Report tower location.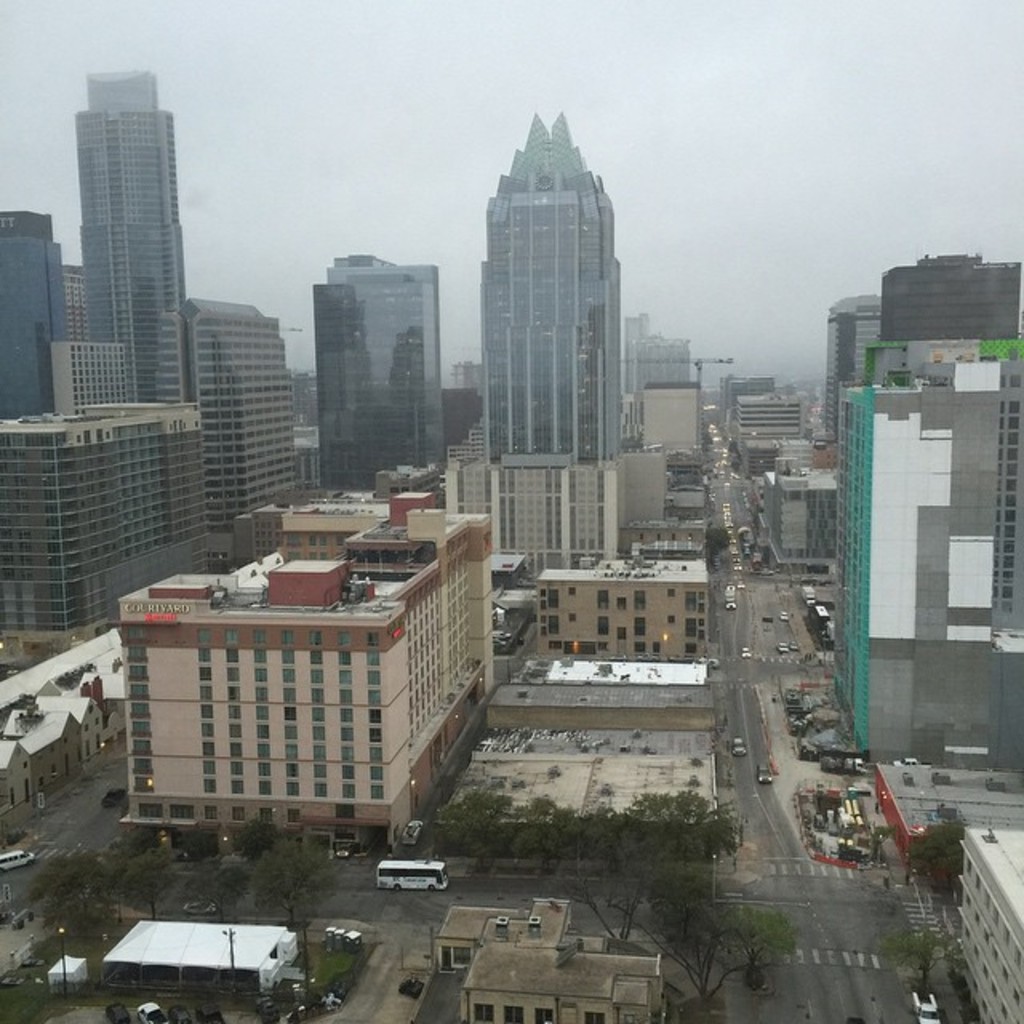
Report: crop(880, 254, 1022, 341).
